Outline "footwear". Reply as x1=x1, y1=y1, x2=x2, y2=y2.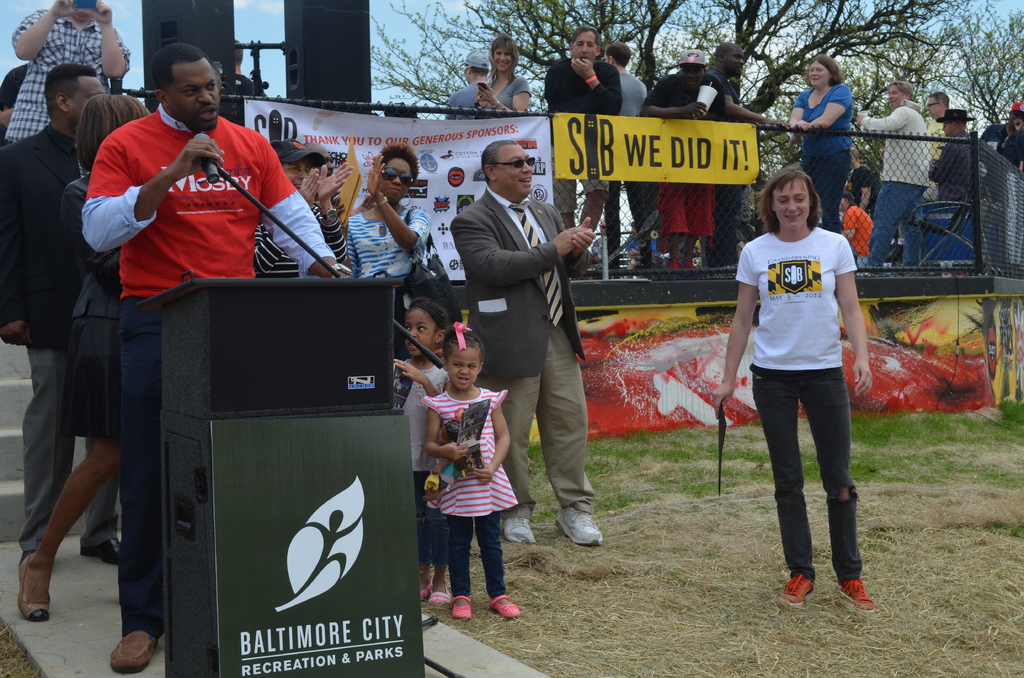
x1=496, y1=514, x2=536, y2=546.
